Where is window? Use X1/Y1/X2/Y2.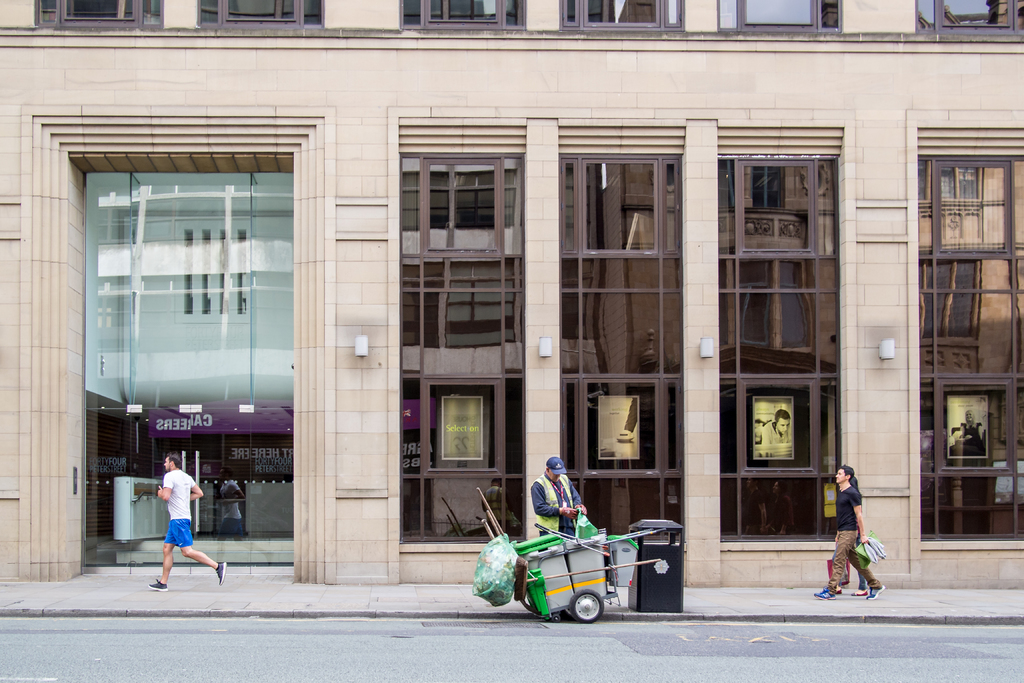
560/150/684/538.
